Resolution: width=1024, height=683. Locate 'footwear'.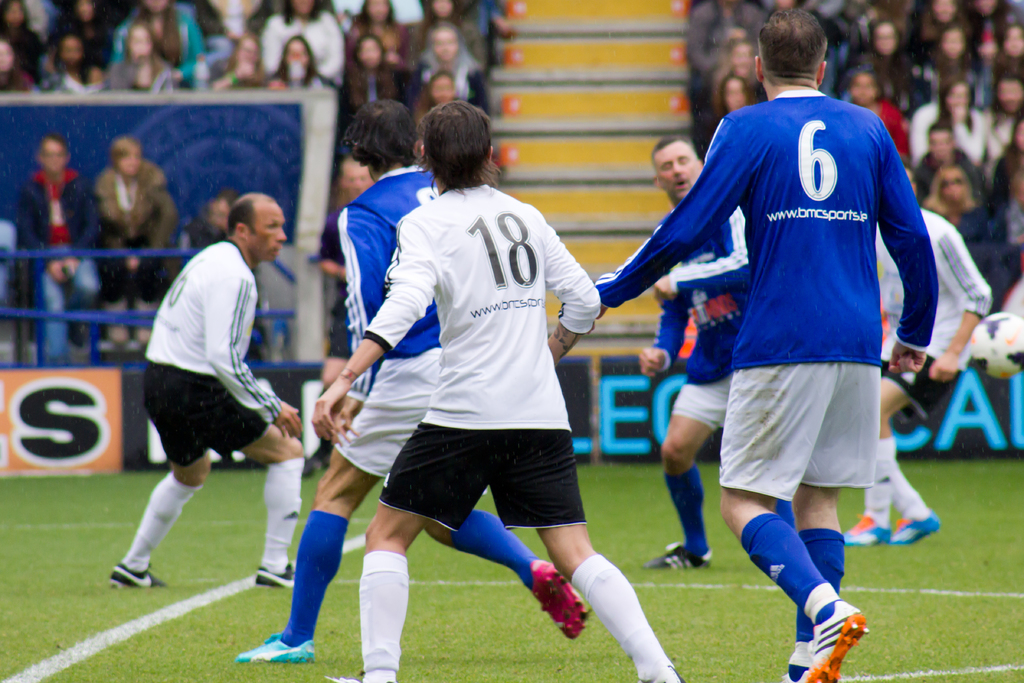
locate(844, 513, 892, 547).
